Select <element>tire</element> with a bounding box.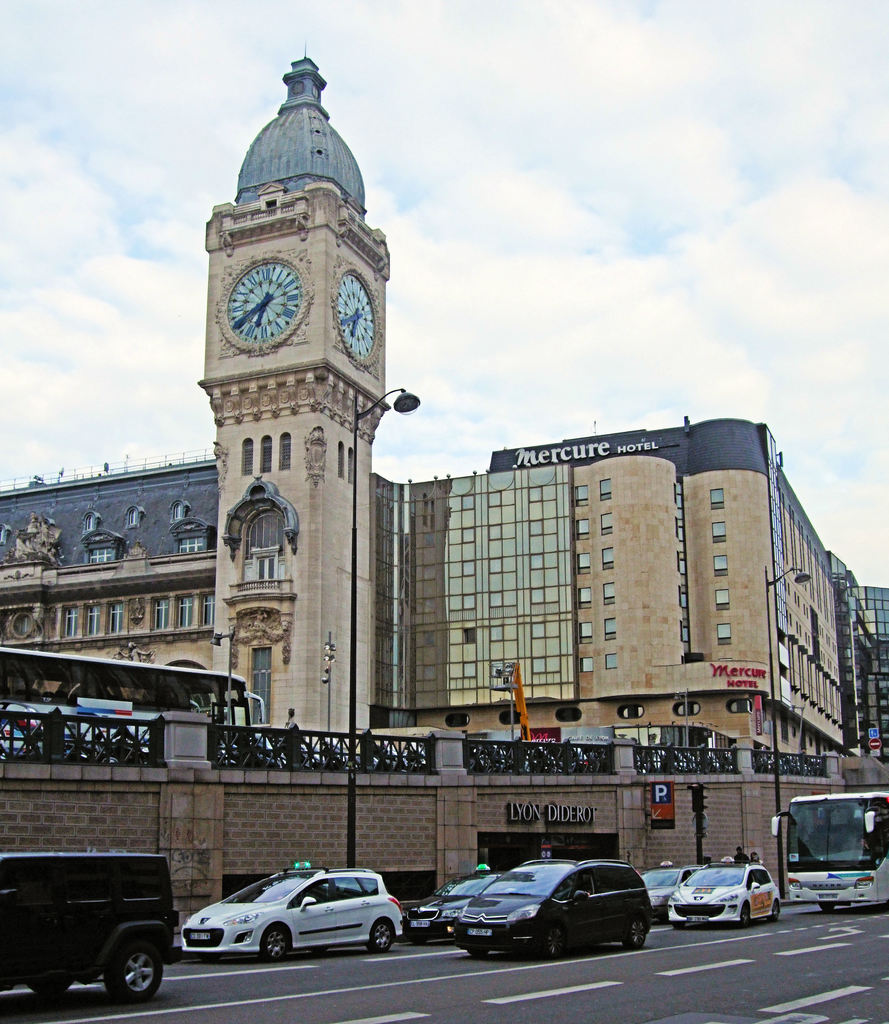
left=261, top=924, right=287, bottom=959.
